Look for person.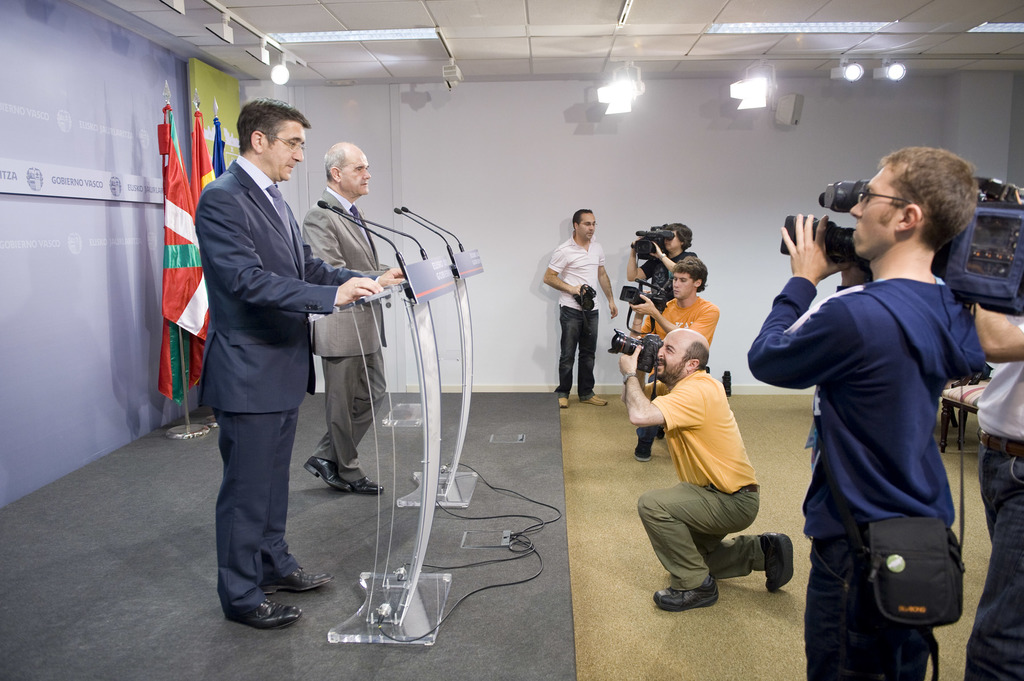
Found: l=542, t=208, r=617, b=406.
